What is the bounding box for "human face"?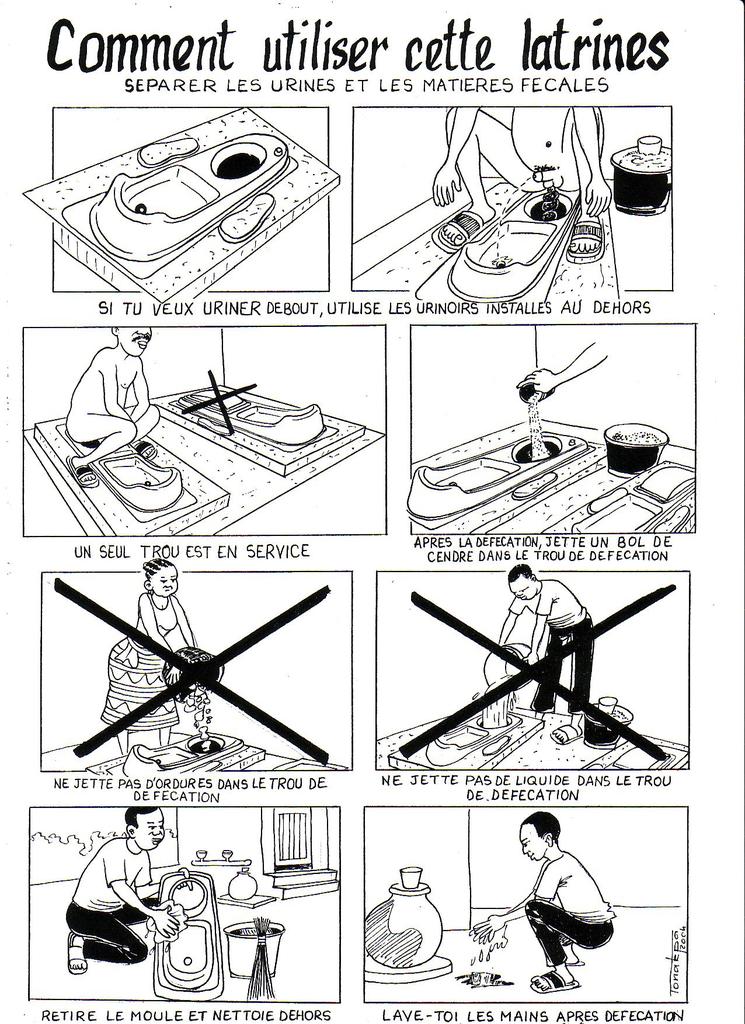
left=135, top=798, right=164, bottom=849.
